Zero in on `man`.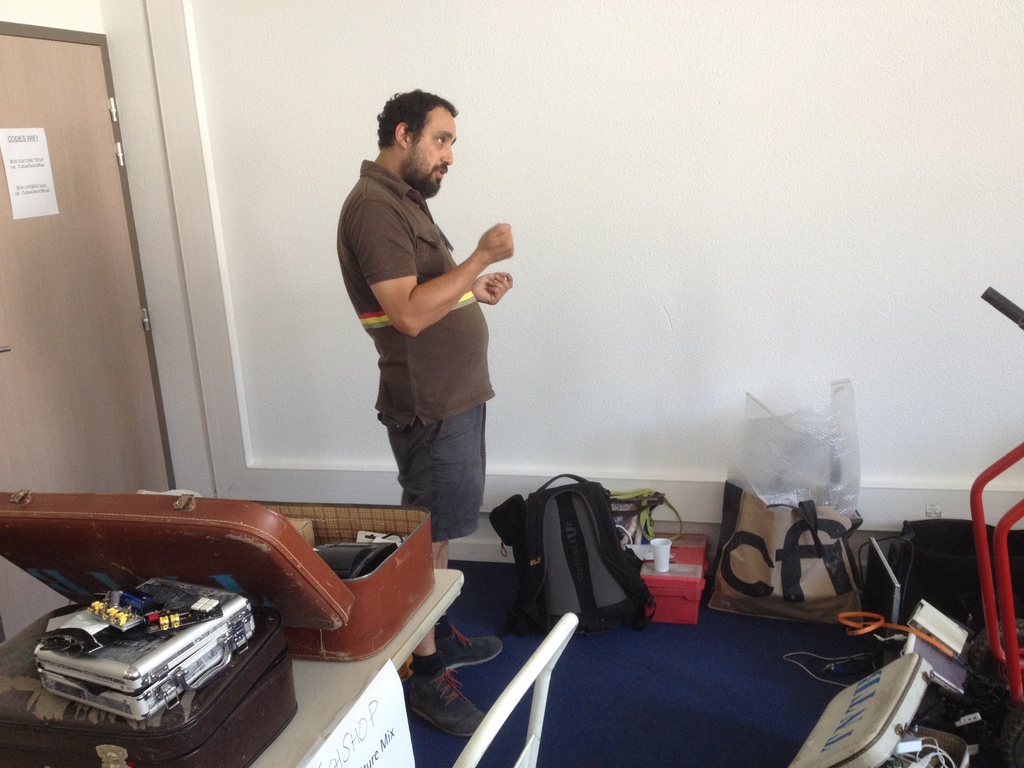
Zeroed in: 337,90,513,741.
